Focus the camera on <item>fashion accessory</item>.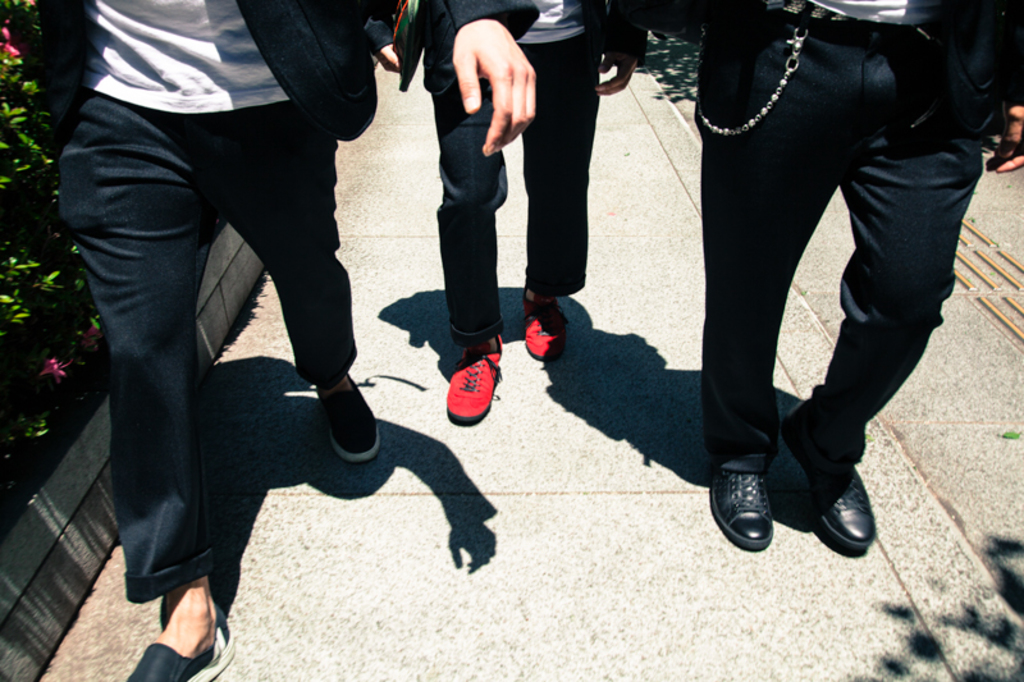
Focus region: [316,374,381,462].
